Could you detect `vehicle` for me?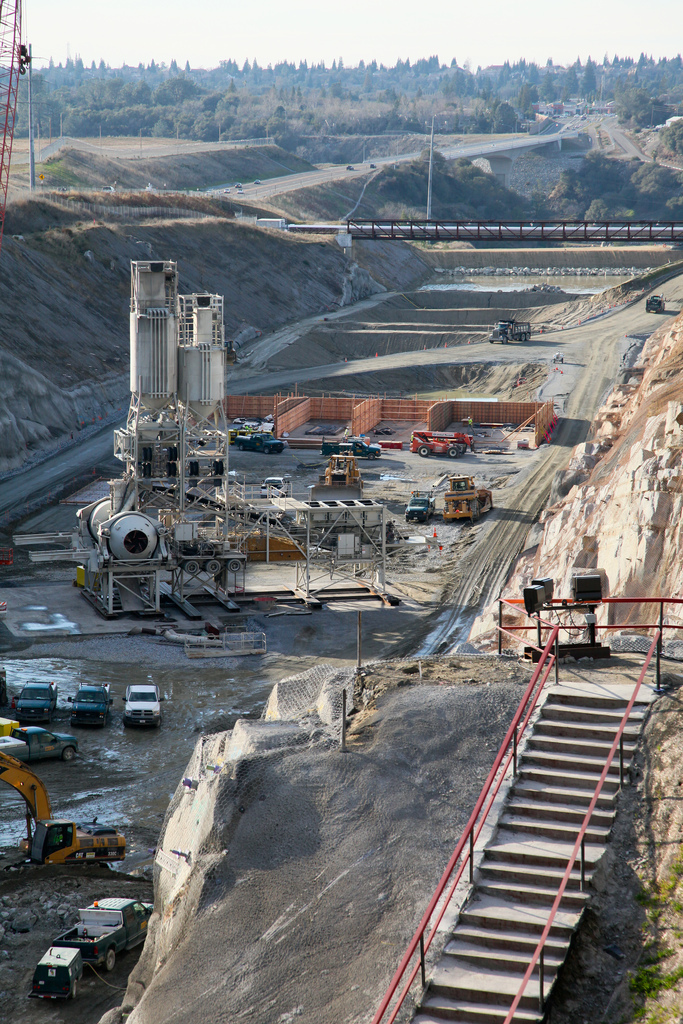
Detection result: [x1=5, y1=723, x2=86, y2=762].
